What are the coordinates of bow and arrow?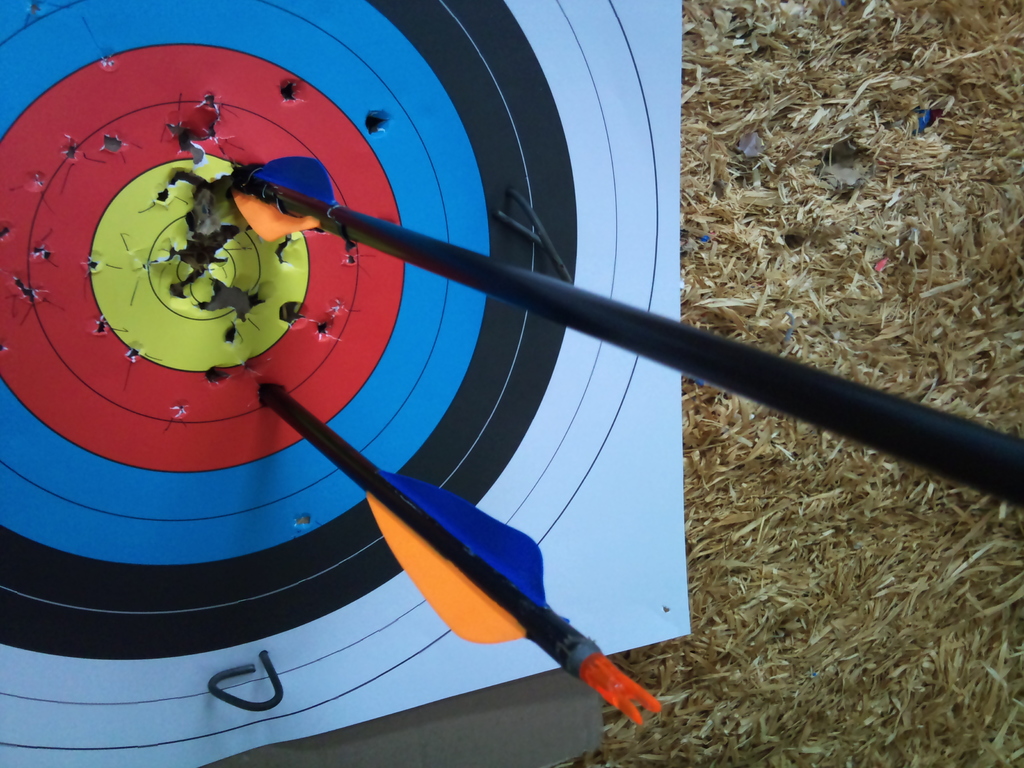
257 381 660 729.
